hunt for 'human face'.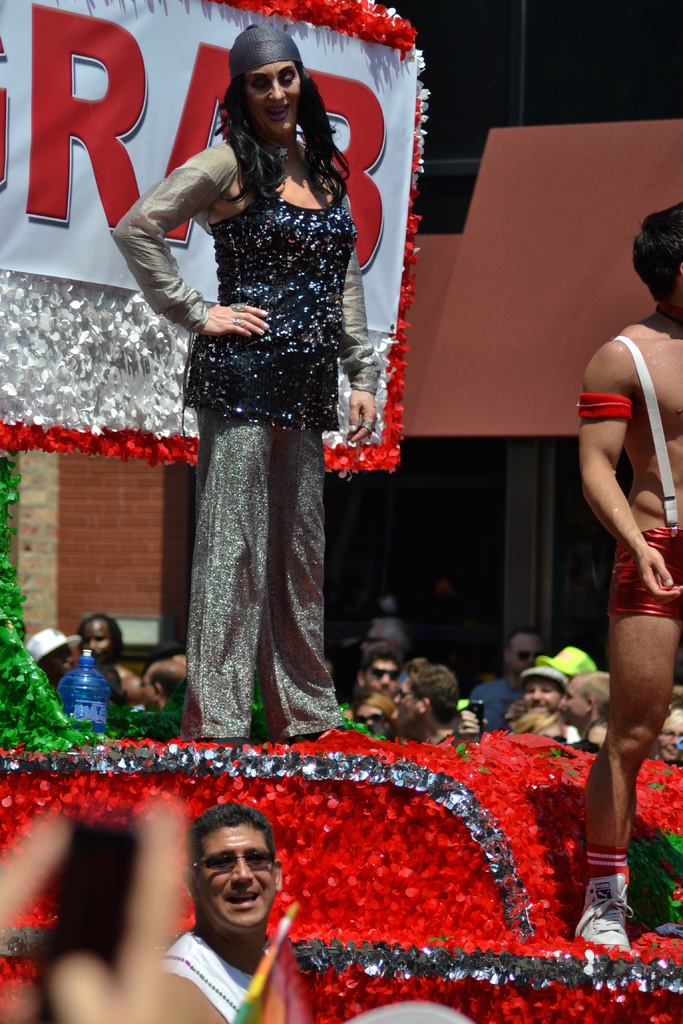
Hunted down at [left=239, top=63, right=307, bottom=137].
